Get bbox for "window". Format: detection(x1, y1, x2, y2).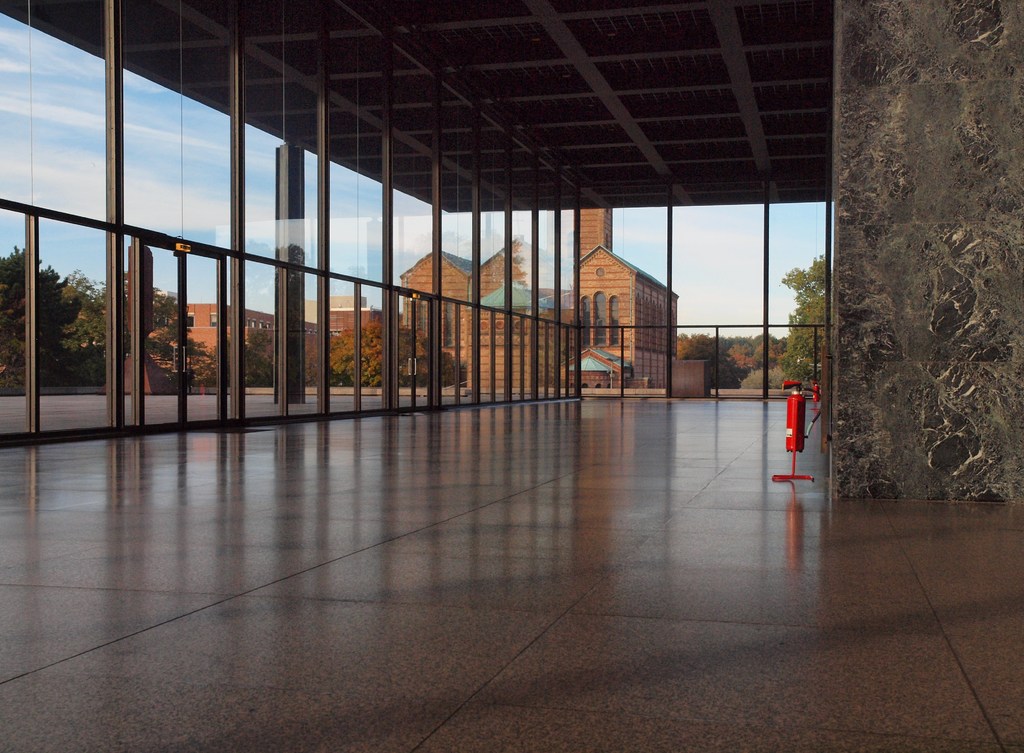
detection(1, 0, 106, 219).
